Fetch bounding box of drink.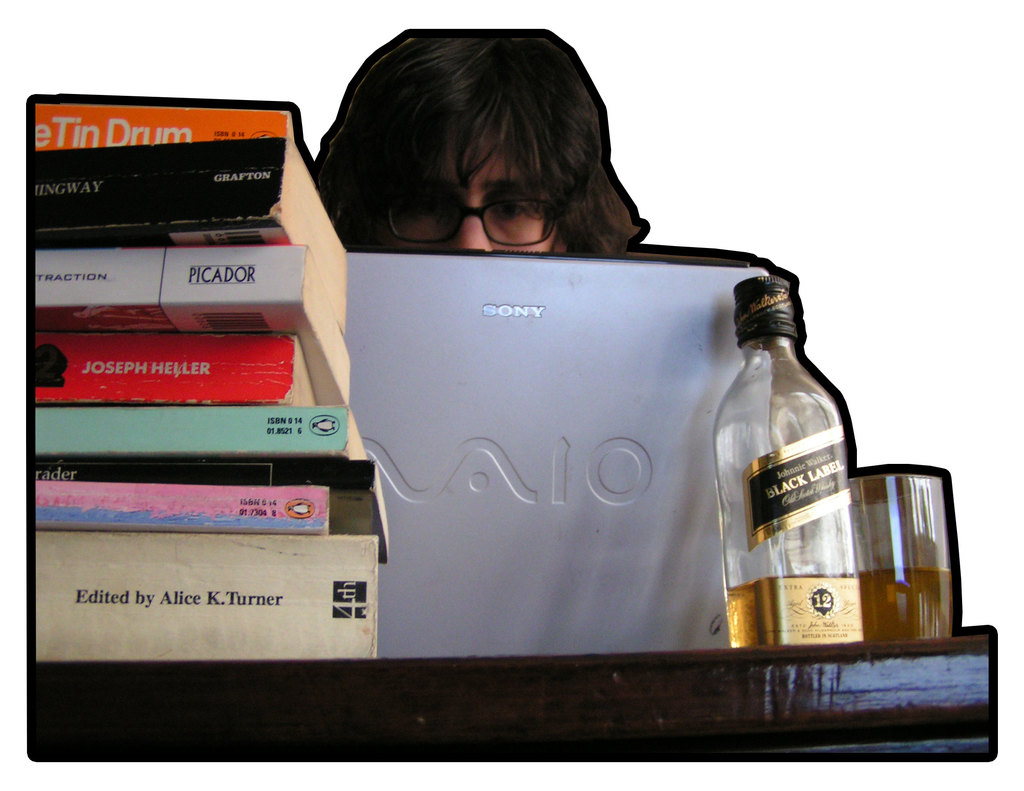
Bbox: (722,567,872,653).
